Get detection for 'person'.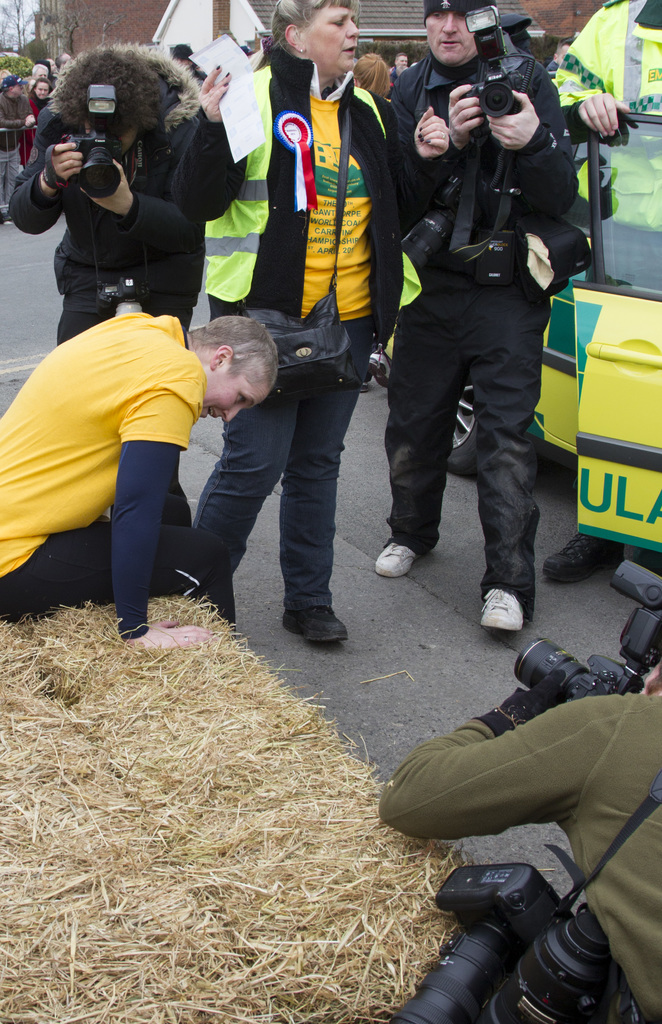
Detection: bbox=(386, 0, 577, 632).
